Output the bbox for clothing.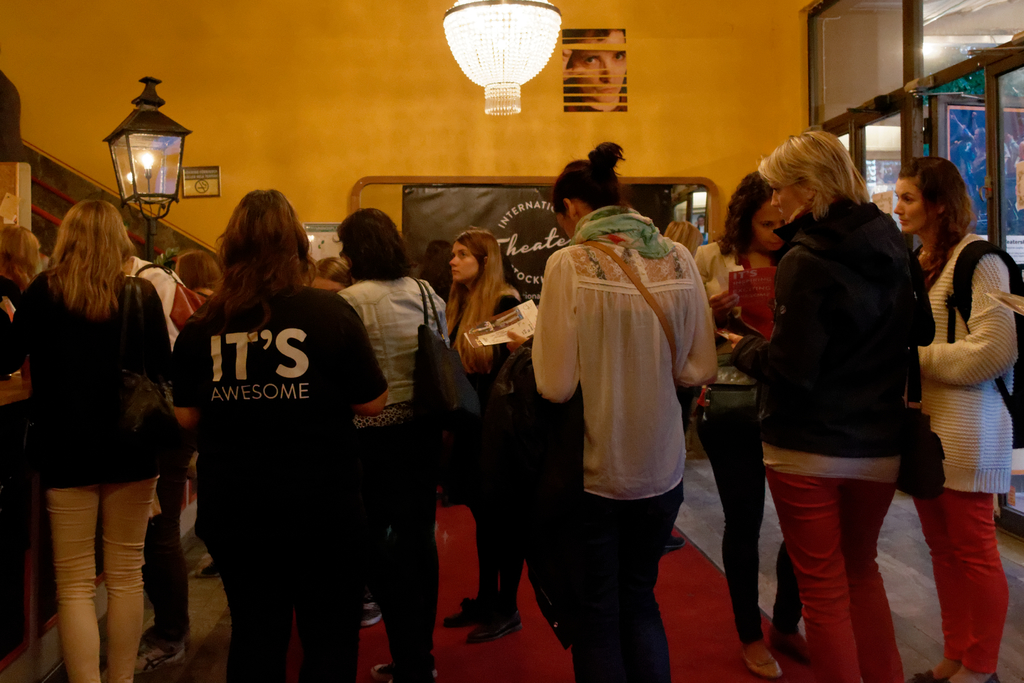
bbox(675, 225, 760, 614).
